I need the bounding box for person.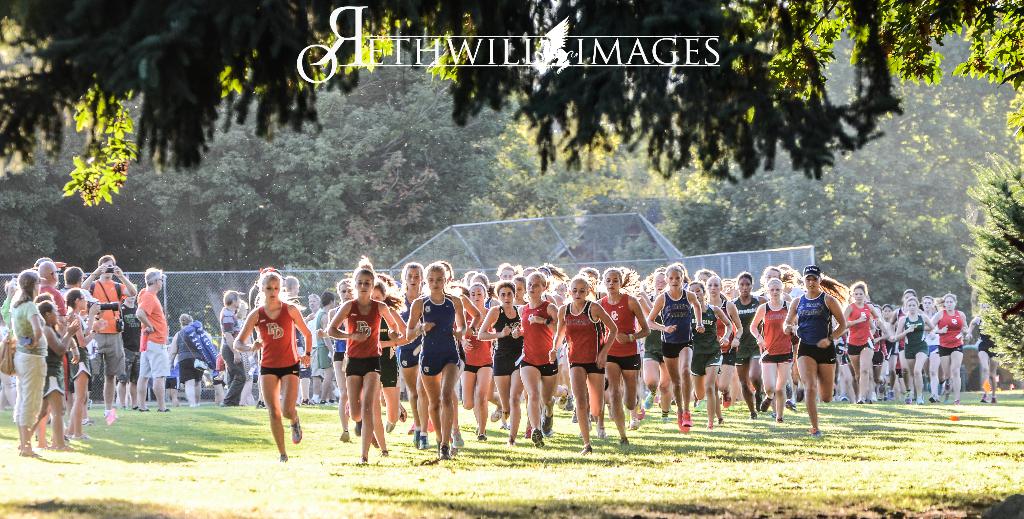
Here it is: 558, 268, 603, 440.
